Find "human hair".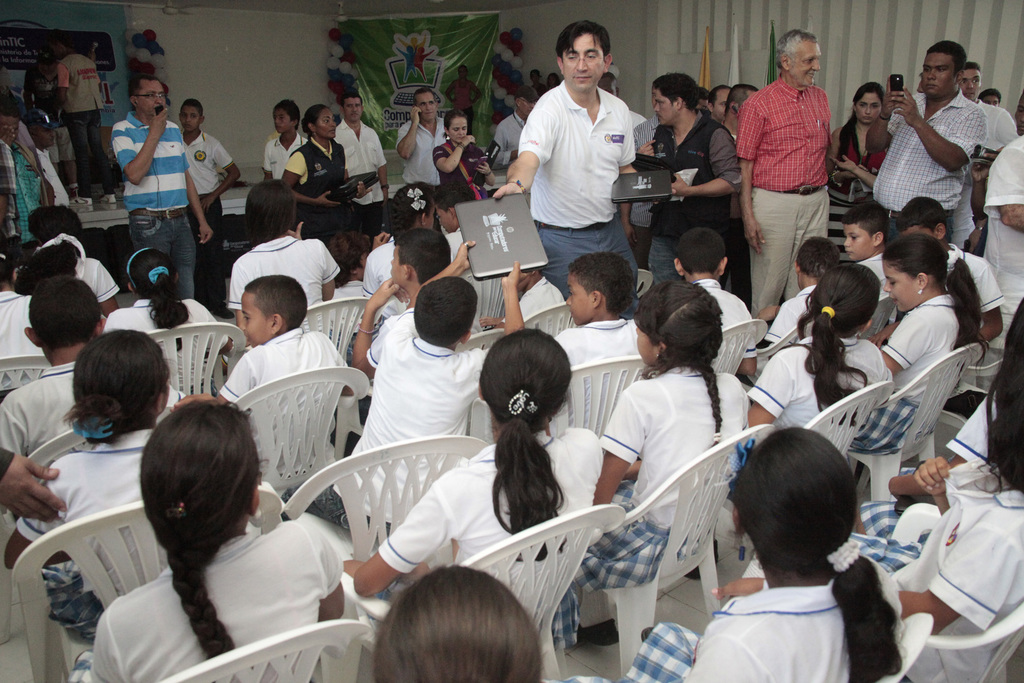
crop(712, 84, 732, 106).
